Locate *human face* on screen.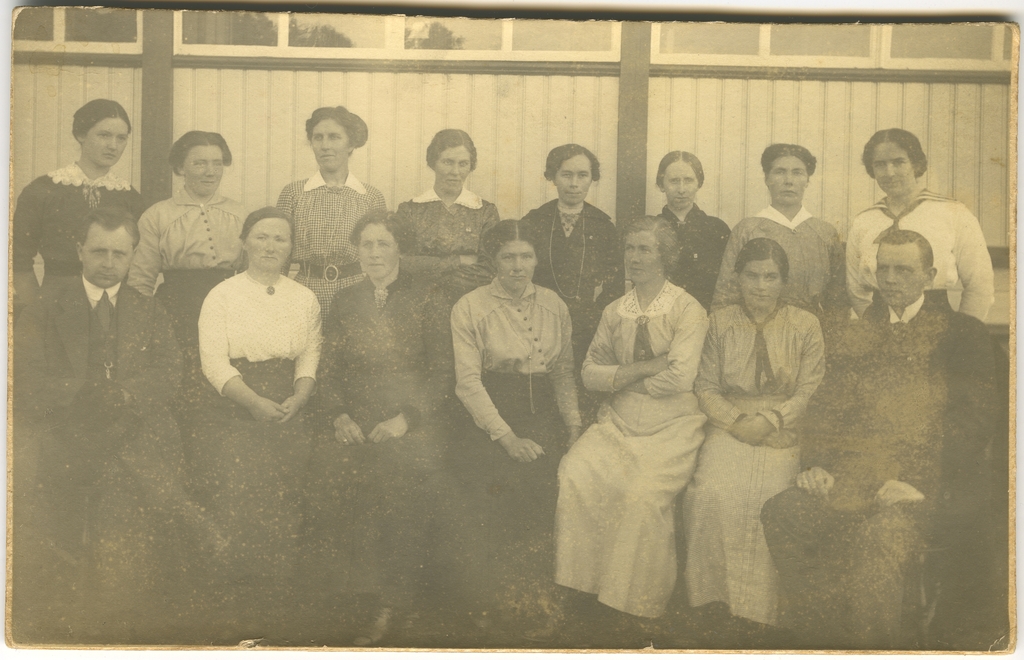
On screen at 355,220,397,278.
